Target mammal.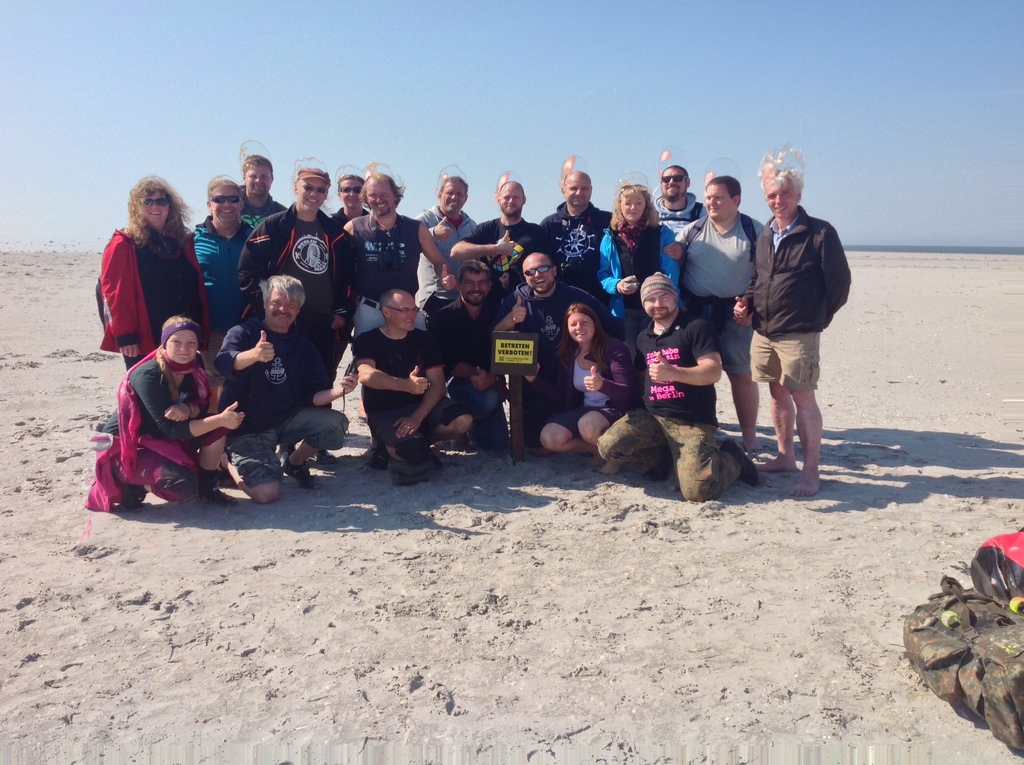
Target region: Rect(539, 166, 614, 292).
